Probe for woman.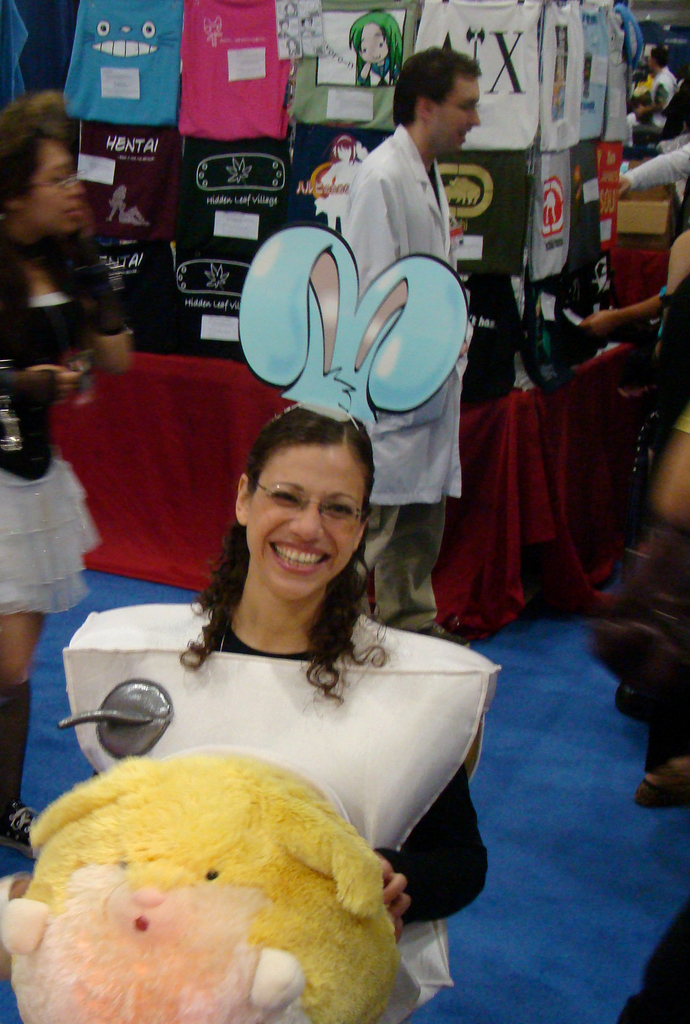
Probe result: rect(69, 396, 491, 1021).
